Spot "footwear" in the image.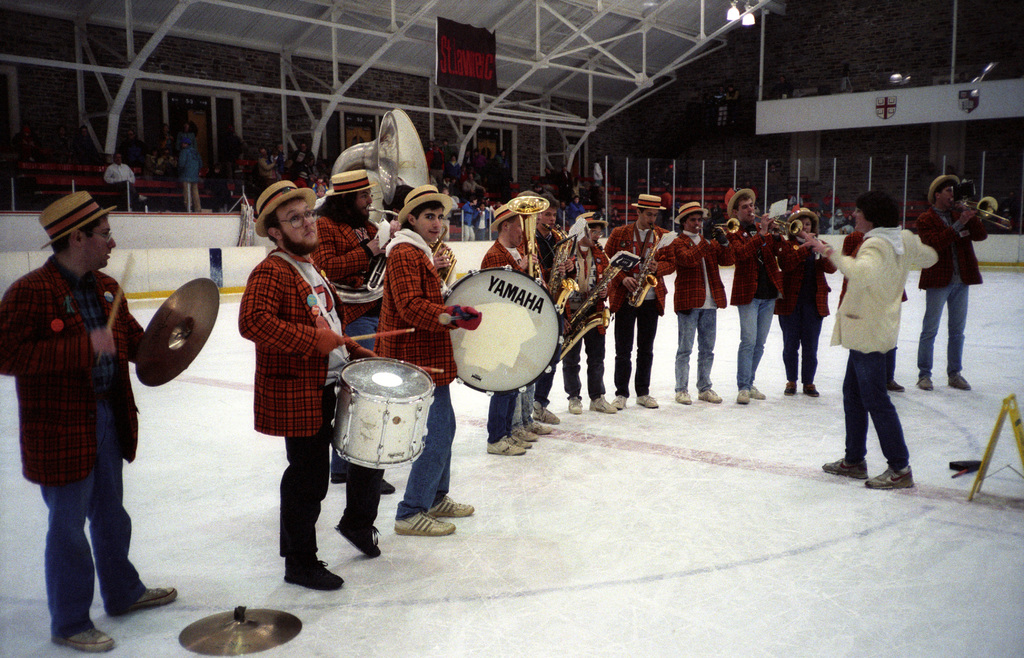
"footwear" found at pyautogui.locateOnScreen(517, 424, 538, 438).
